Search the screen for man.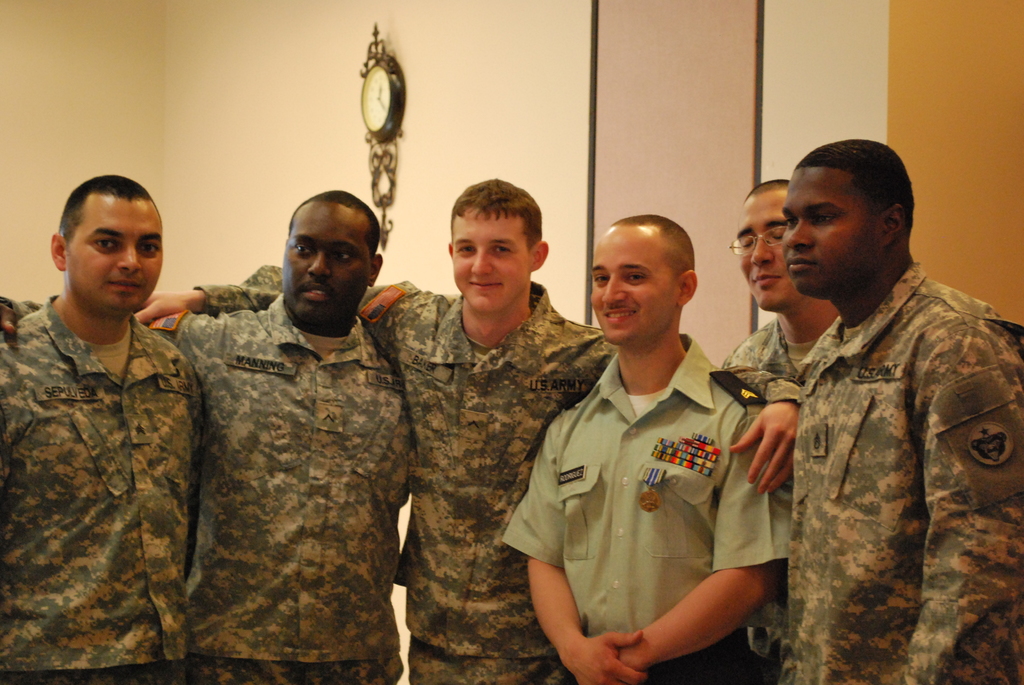
Found at Rect(720, 177, 840, 684).
